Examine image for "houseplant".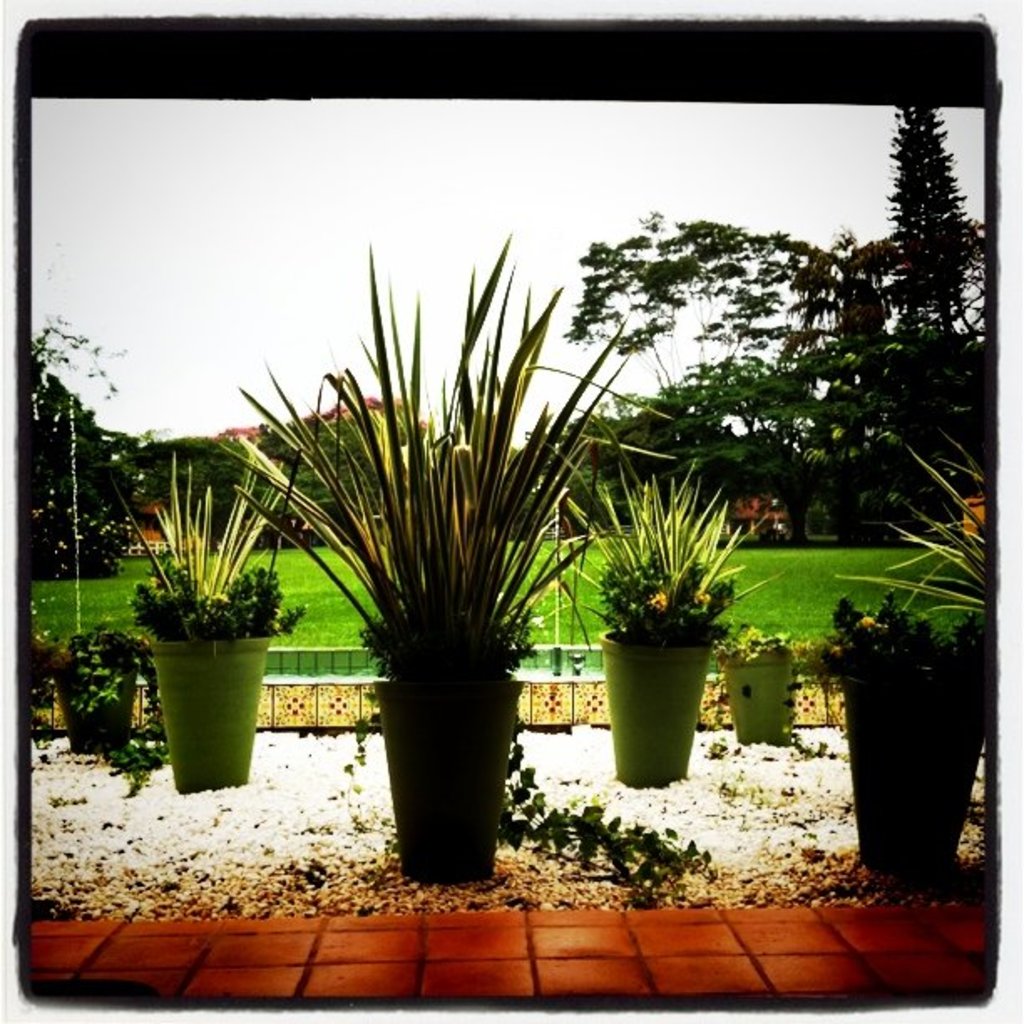
Examination result: 136:445:305:790.
